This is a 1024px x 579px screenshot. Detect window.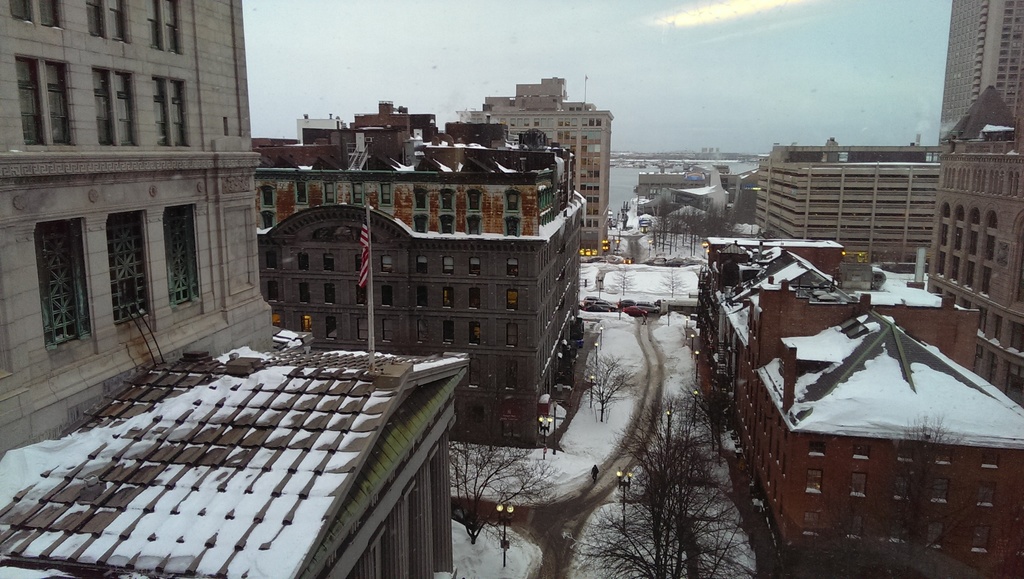
crop(13, 0, 31, 21).
